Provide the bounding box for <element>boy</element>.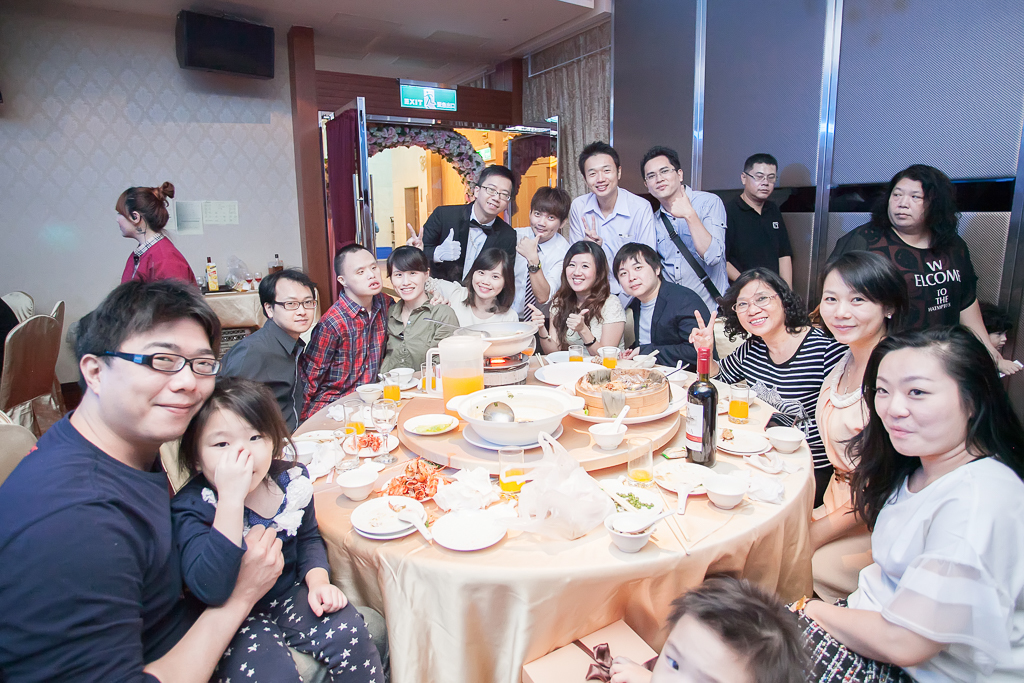
{"x1": 641, "y1": 572, "x2": 809, "y2": 682}.
